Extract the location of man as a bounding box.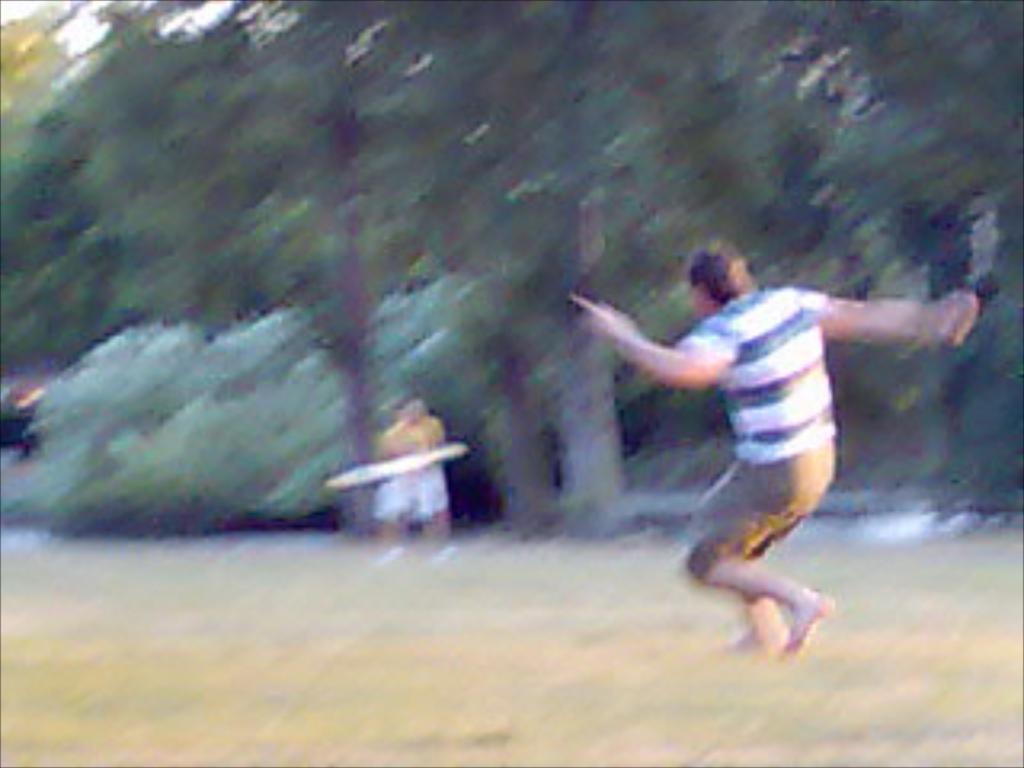
[570, 234, 973, 662].
